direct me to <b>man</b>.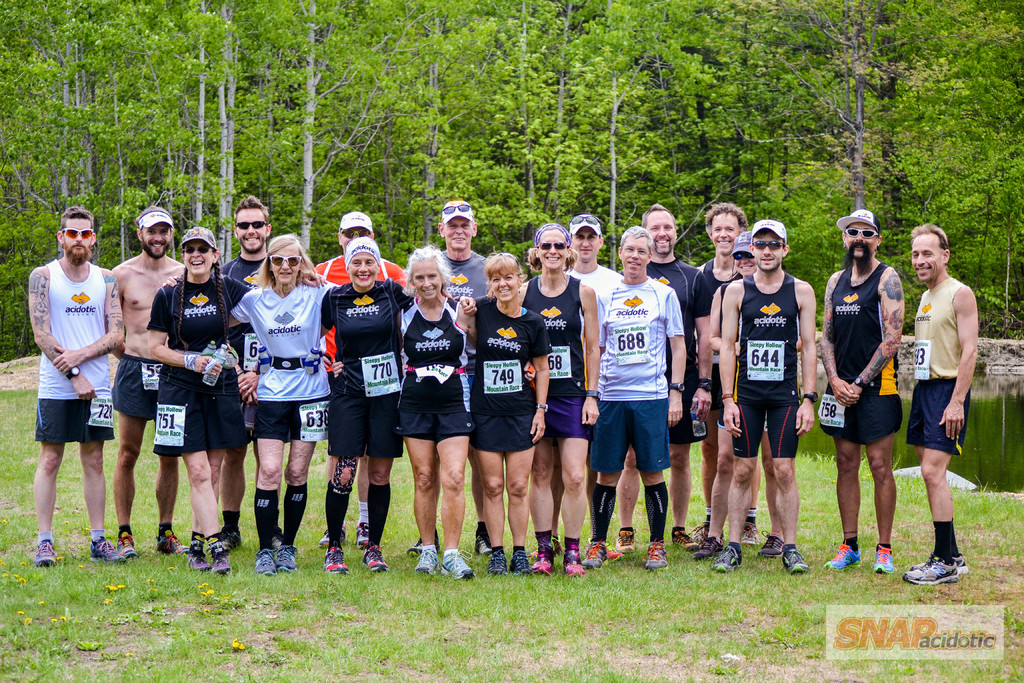
Direction: rect(110, 207, 193, 550).
